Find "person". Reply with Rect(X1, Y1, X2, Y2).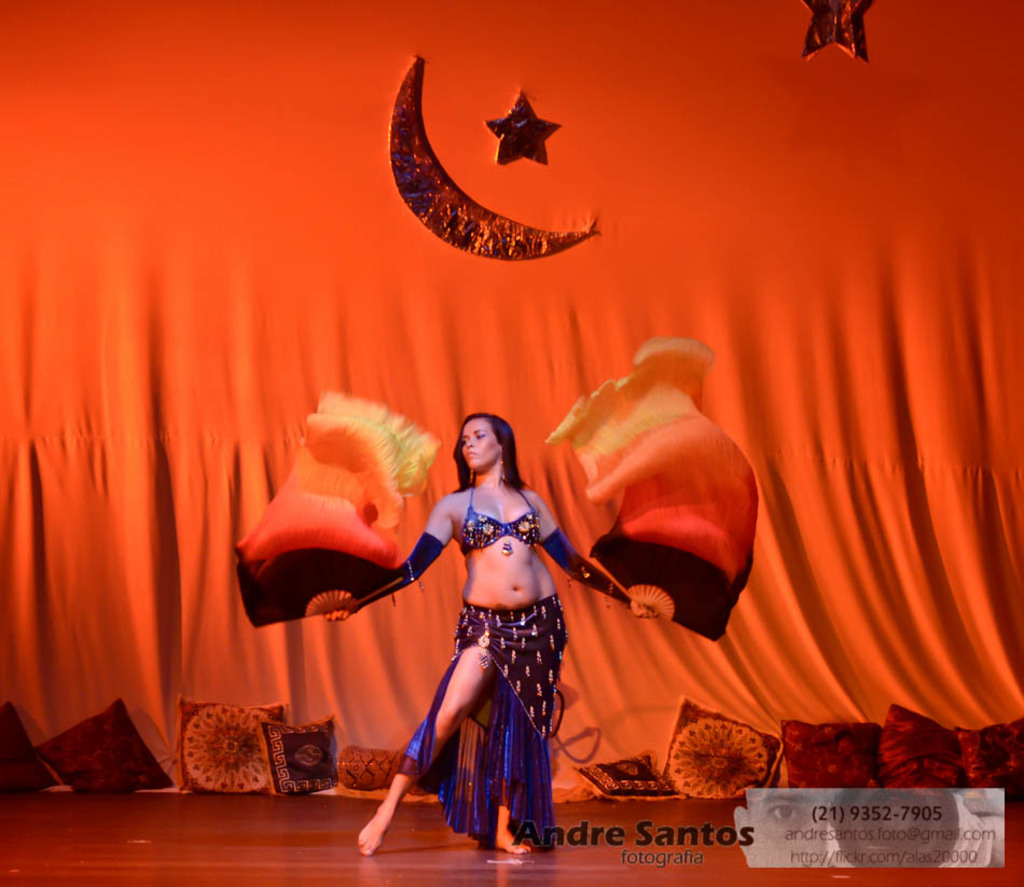
Rect(321, 406, 662, 853).
